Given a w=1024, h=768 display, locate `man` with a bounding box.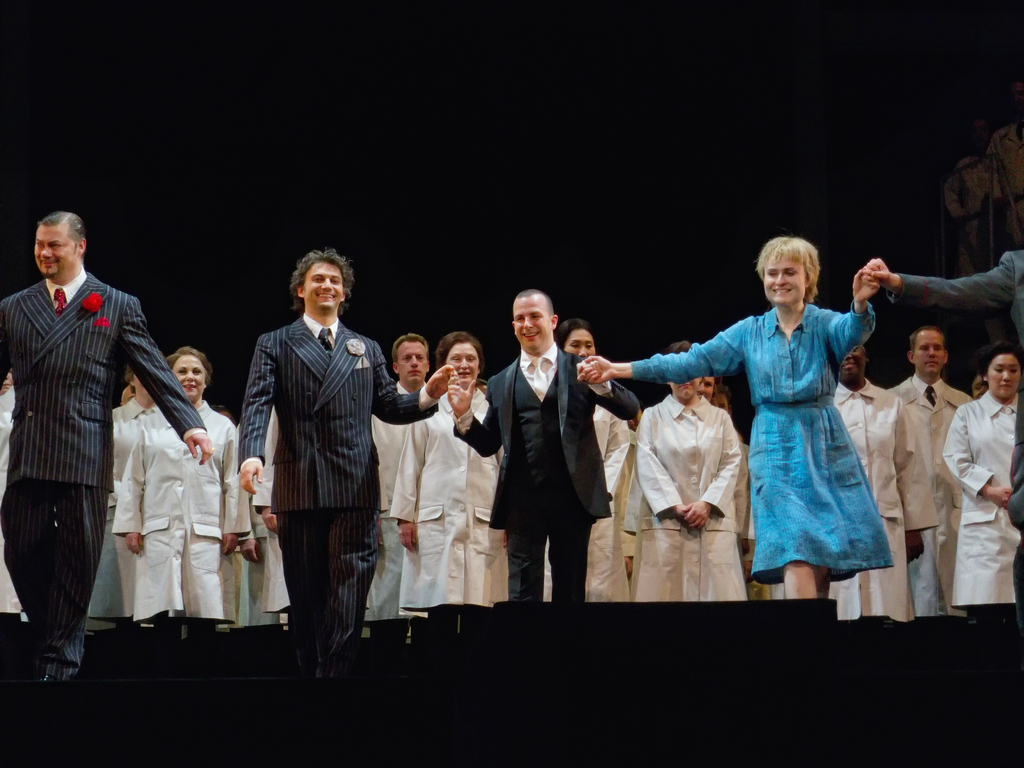
Located: x1=831 y1=341 x2=943 y2=621.
